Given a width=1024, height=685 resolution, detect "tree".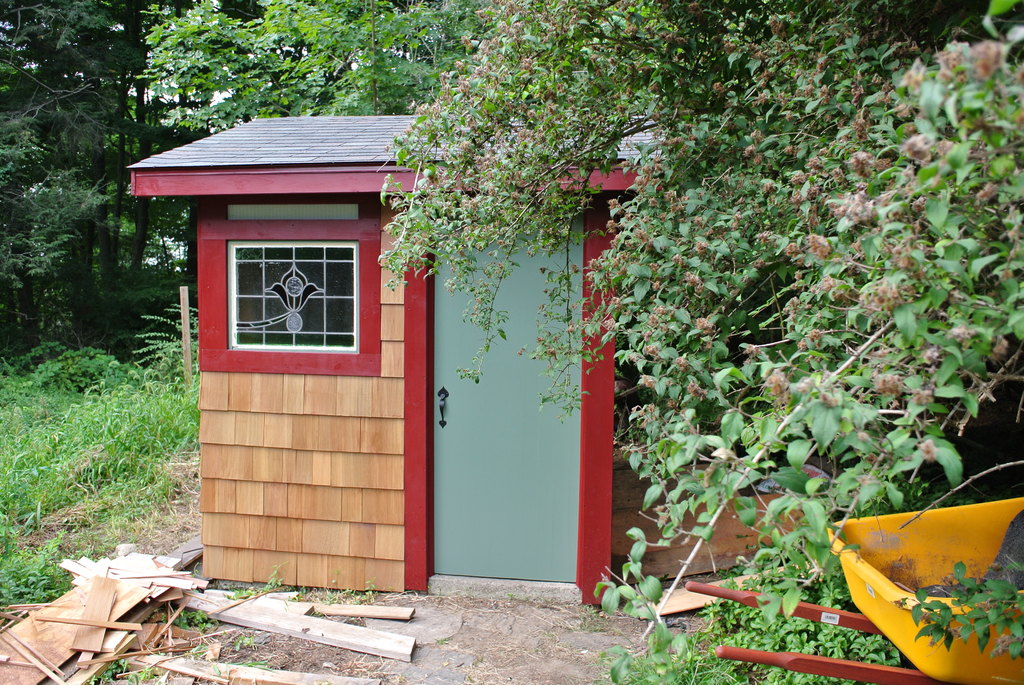
left=129, top=0, right=239, bottom=276.
